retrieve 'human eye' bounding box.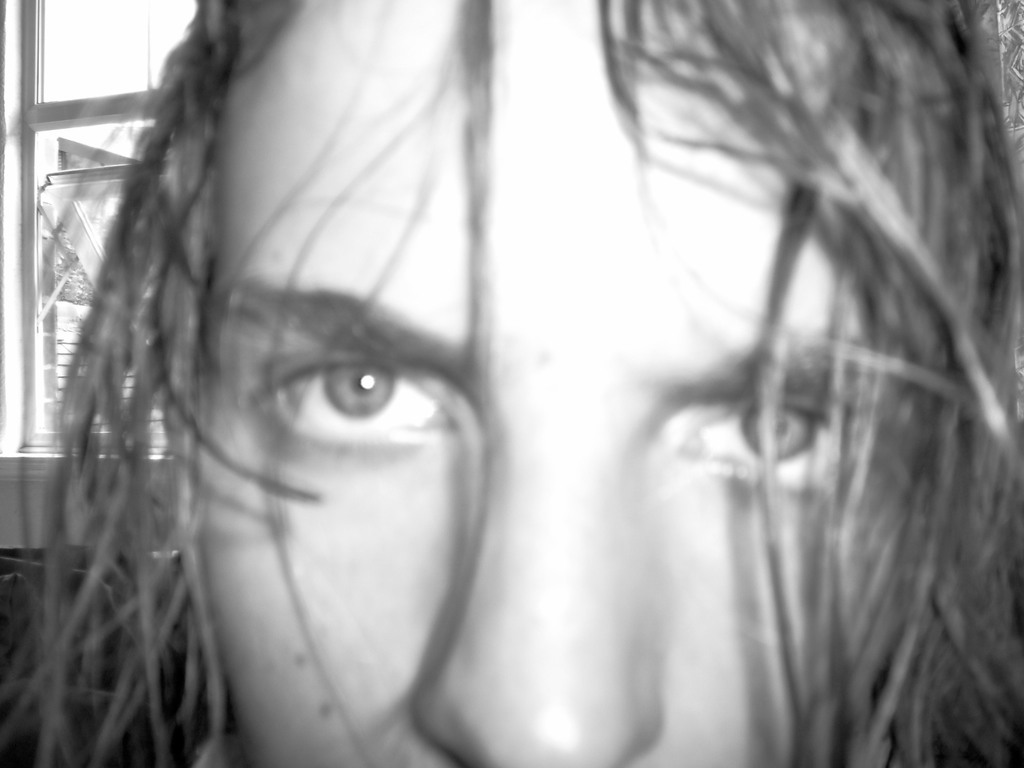
Bounding box: box(673, 392, 871, 509).
